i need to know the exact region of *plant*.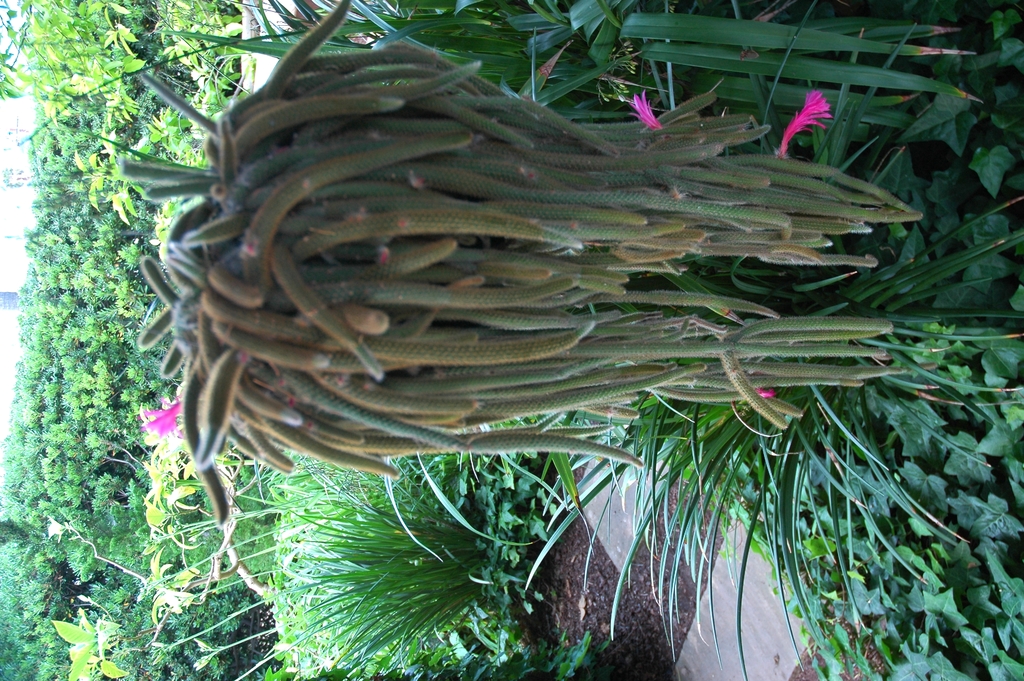
Region: [147,434,576,680].
